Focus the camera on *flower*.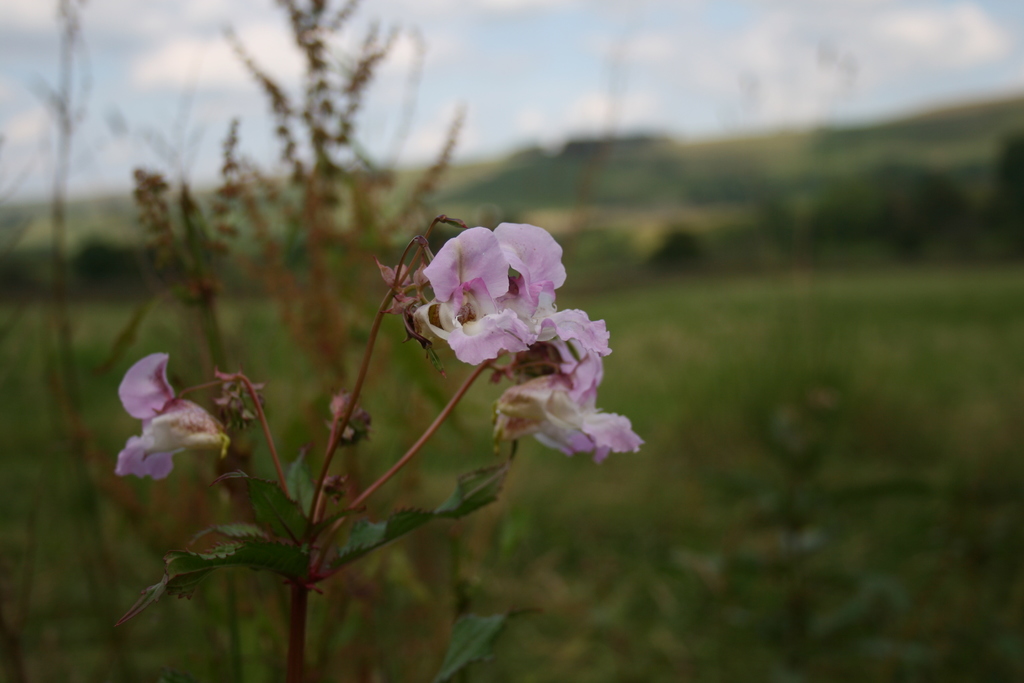
Focus region: Rect(114, 353, 227, 481).
